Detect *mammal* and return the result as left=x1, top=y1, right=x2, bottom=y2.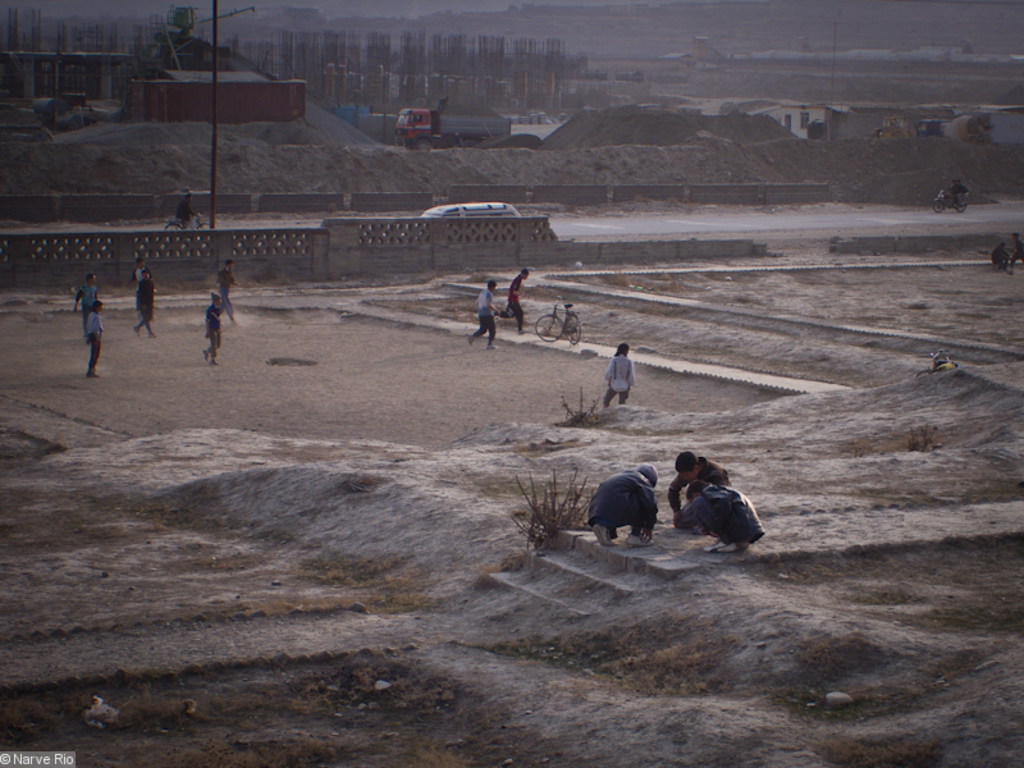
left=131, top=266, right=143, bottom=288.
